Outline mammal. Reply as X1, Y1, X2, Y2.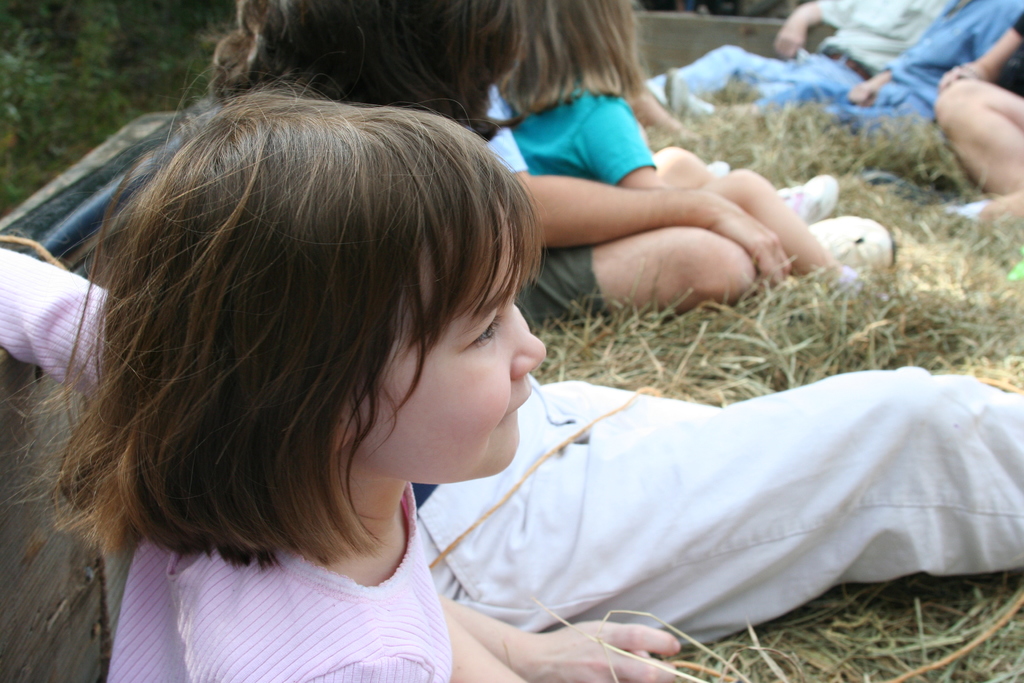
745, 0, 1023, 137.
